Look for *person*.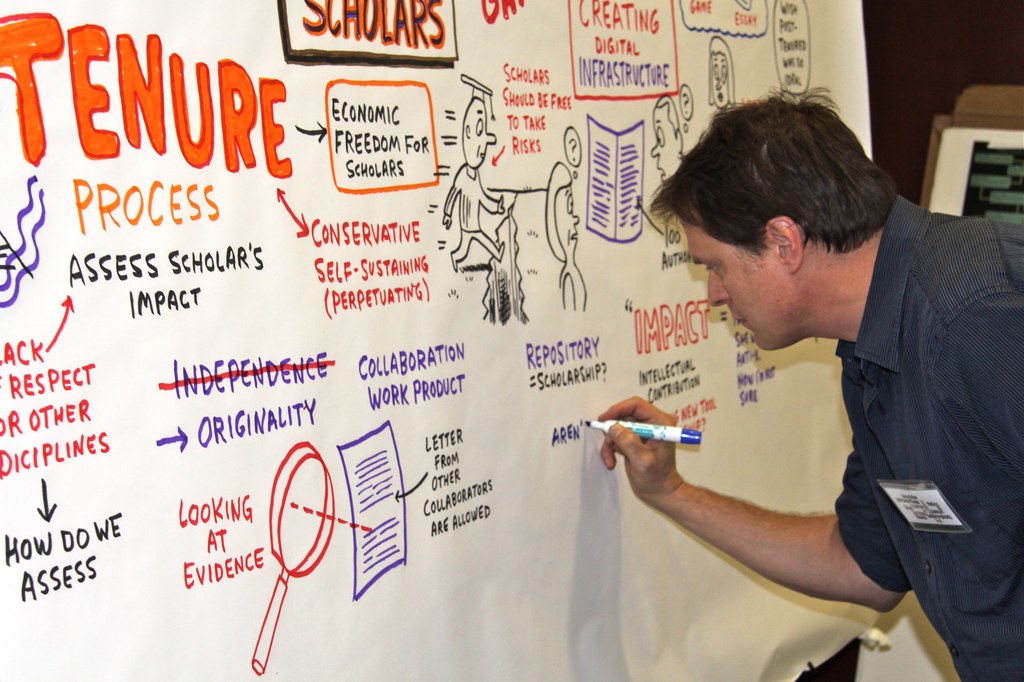
Found: {"left": 595, "top": 87, "right": 1000, "bottom": 674}.
